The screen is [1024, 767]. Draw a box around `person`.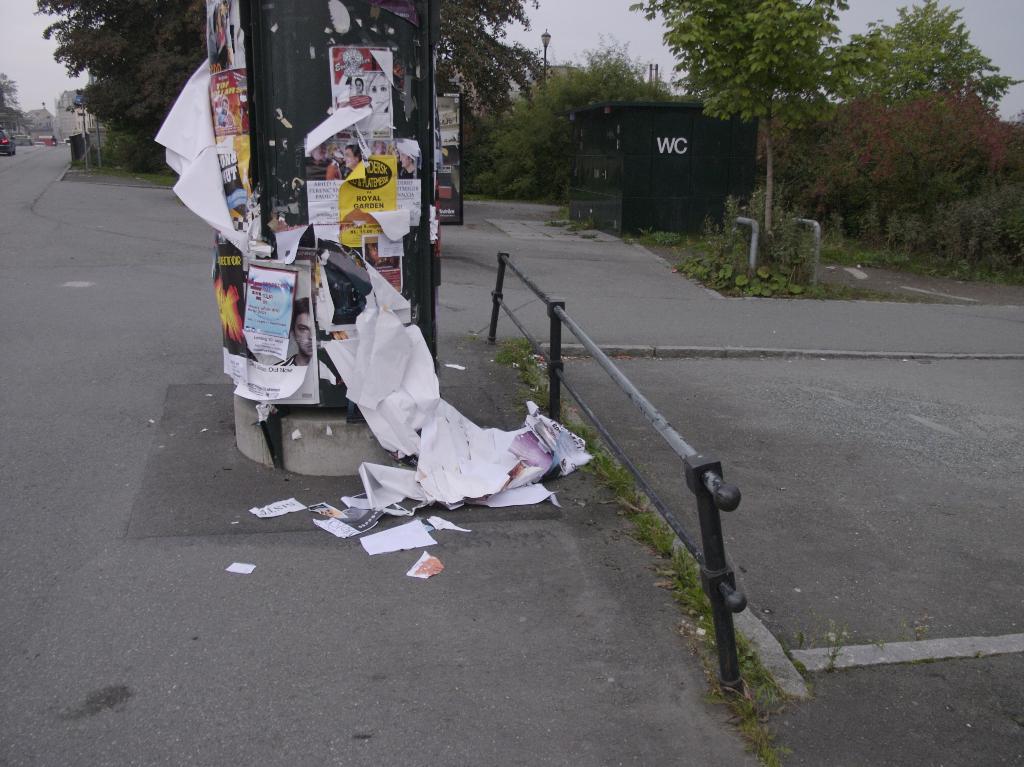
region(358, 72, 389, 120).
